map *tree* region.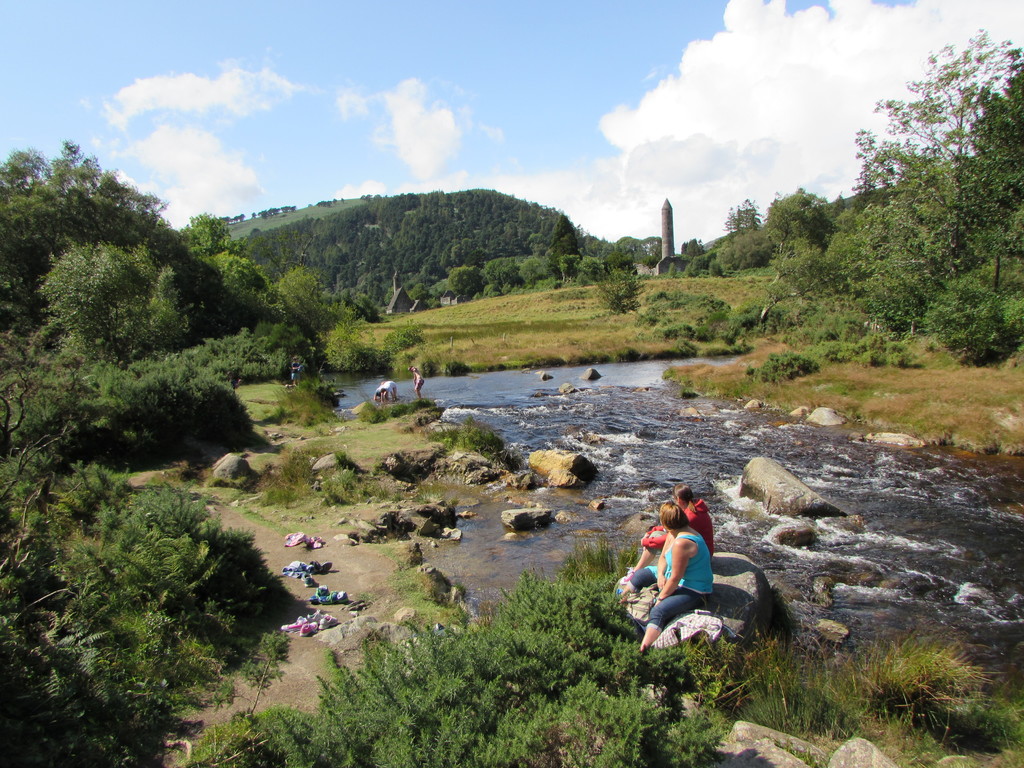
Mapped to crop(0, 135, 269, 366).
